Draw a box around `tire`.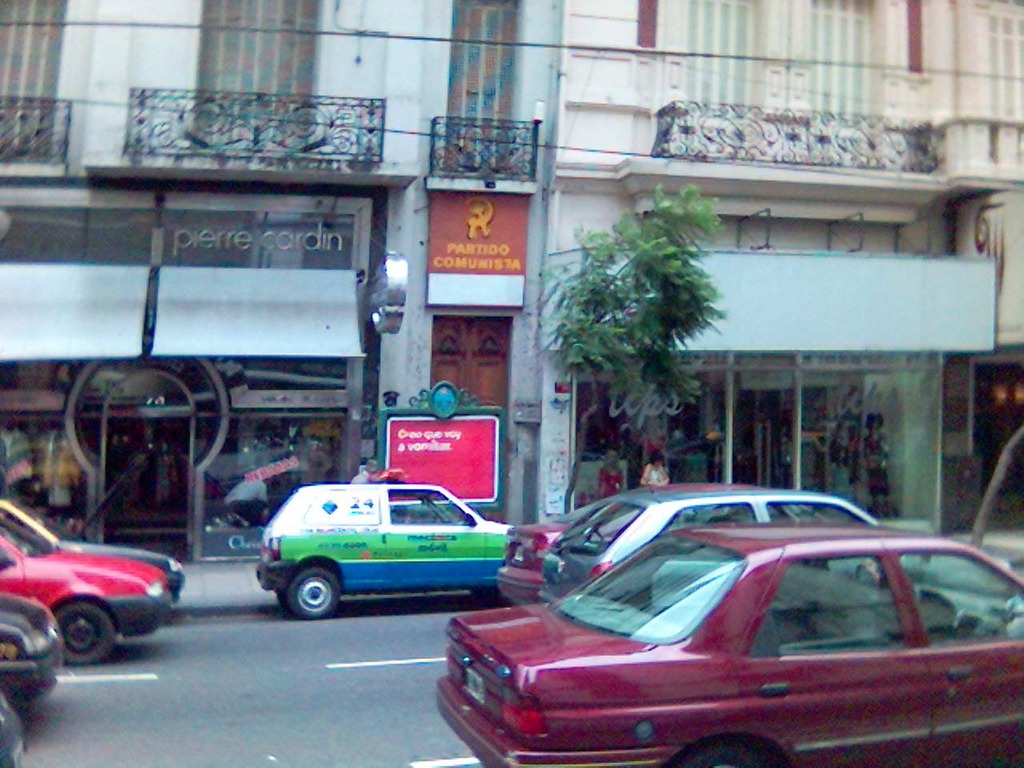
688/744/778/767.
